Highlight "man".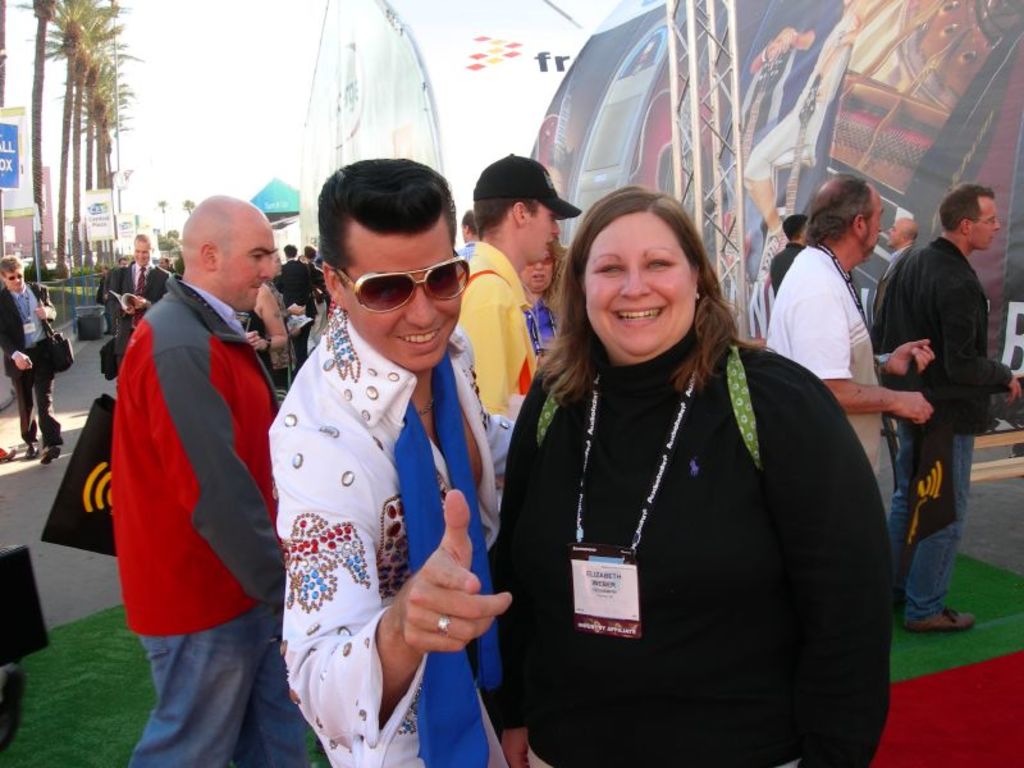
Highlighted region: bbox=(308, 247, 328, 301).
